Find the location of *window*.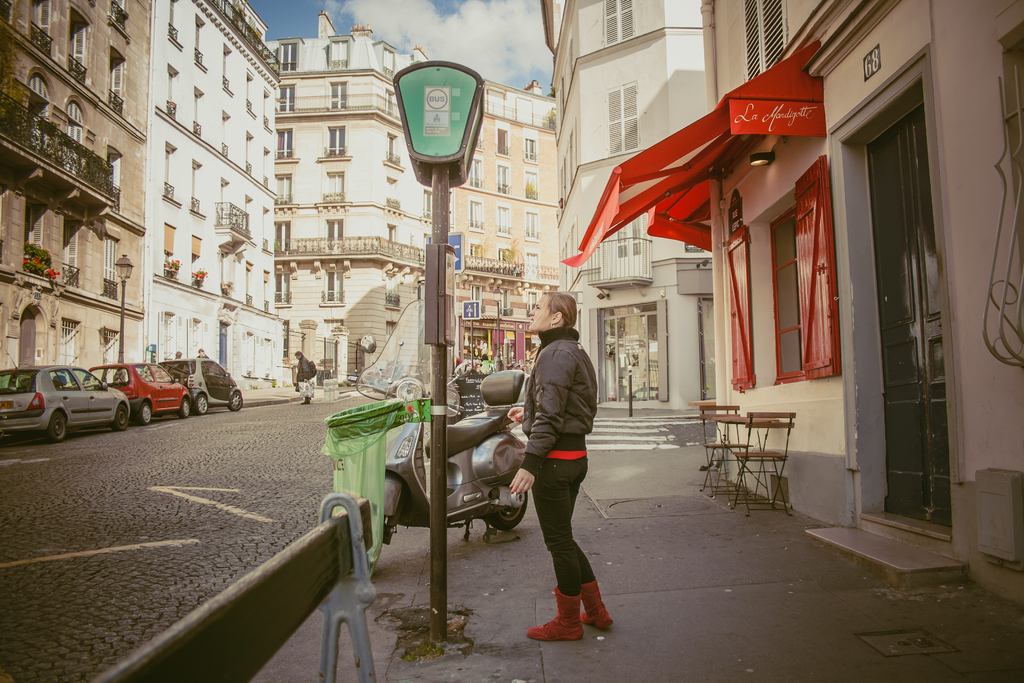
Location: [x1=421, y1=189, x2=431, y2=220].
